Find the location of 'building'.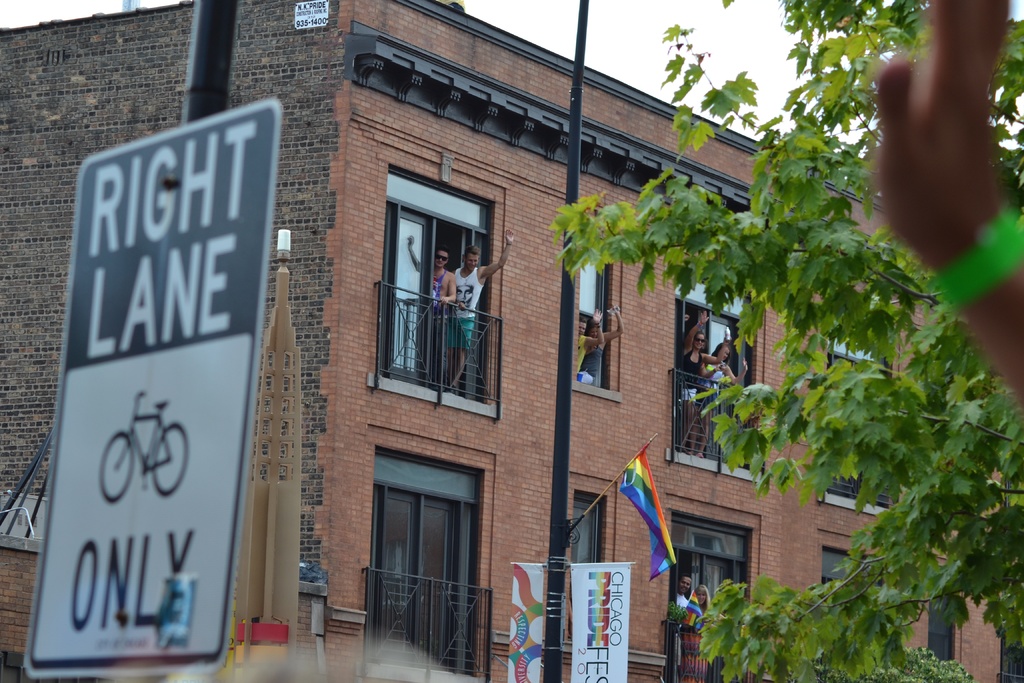
Location: bbox(0, 0, 1023, 682).
